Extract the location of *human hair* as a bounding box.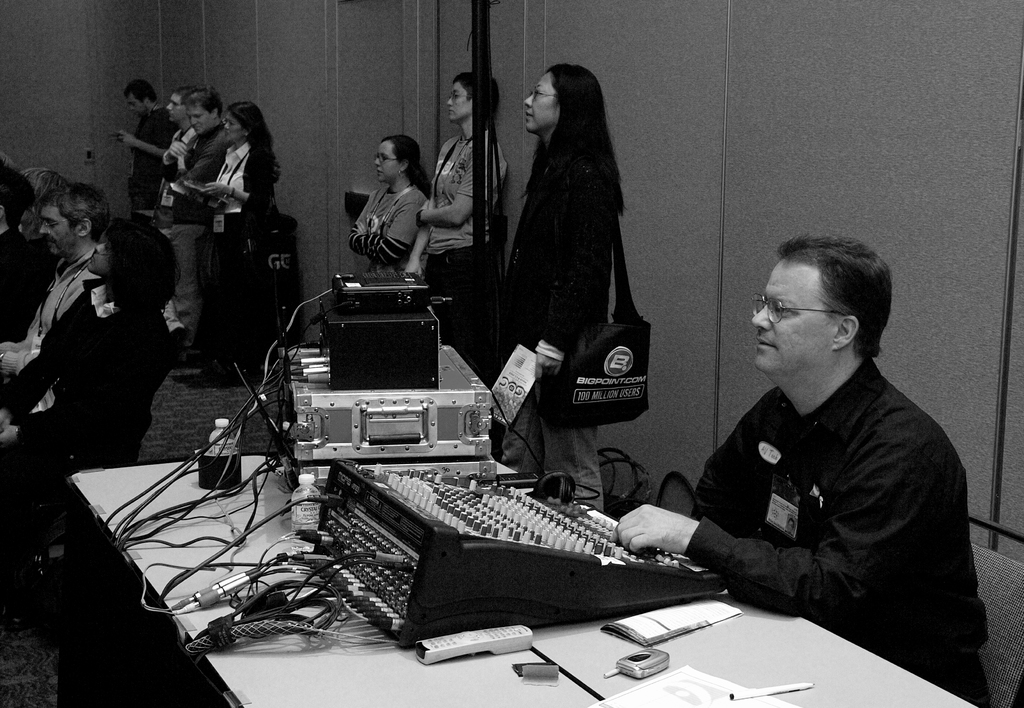
Rect(380, 135, 433, 201).
